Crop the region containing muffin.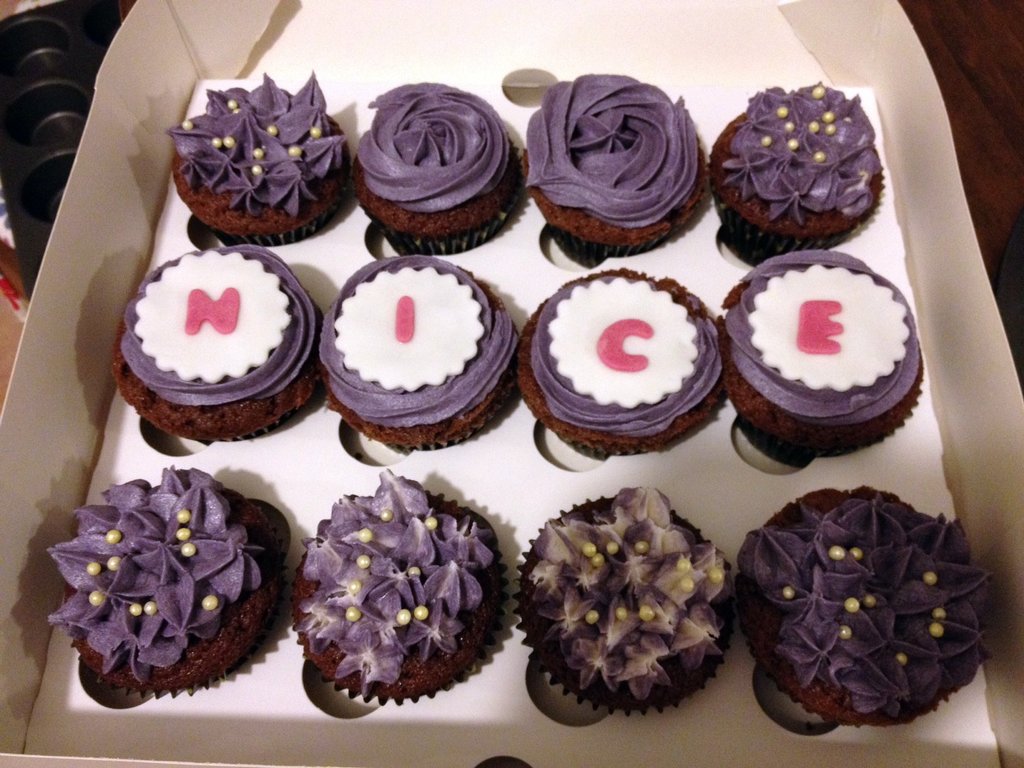
Crop region: left=348, top=81, right=520, bottom=257.
